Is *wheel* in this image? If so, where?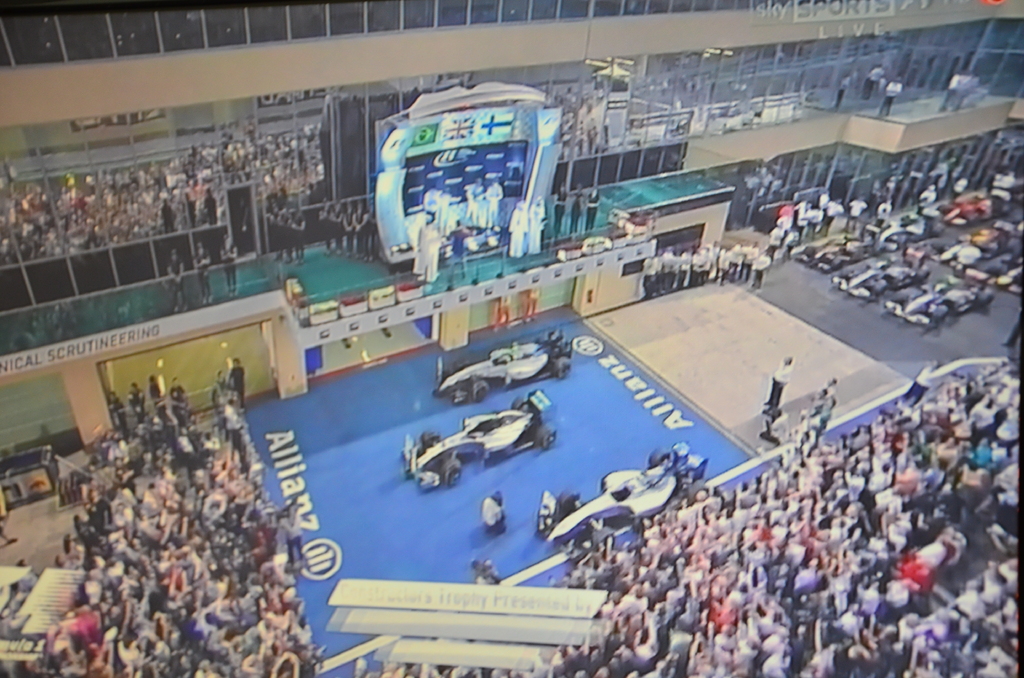
Yes, at <bbox>587, 524, 617, 546</bbox>.
